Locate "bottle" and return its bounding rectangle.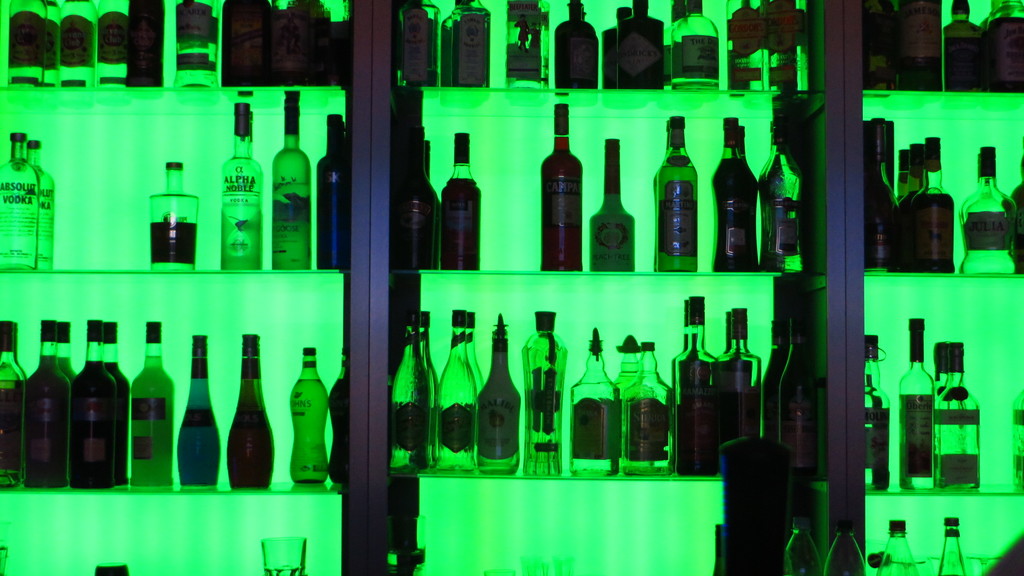
box(712, 304, 760, 468).
